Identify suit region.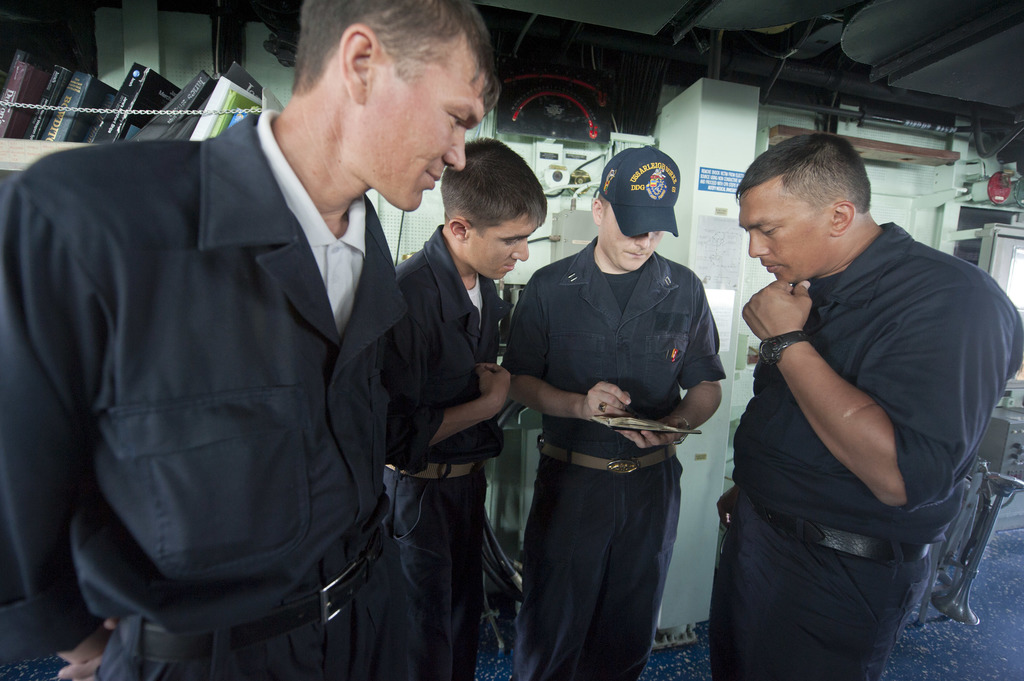
Region: [x1=7, y1=151, x2=420, y2=648].
